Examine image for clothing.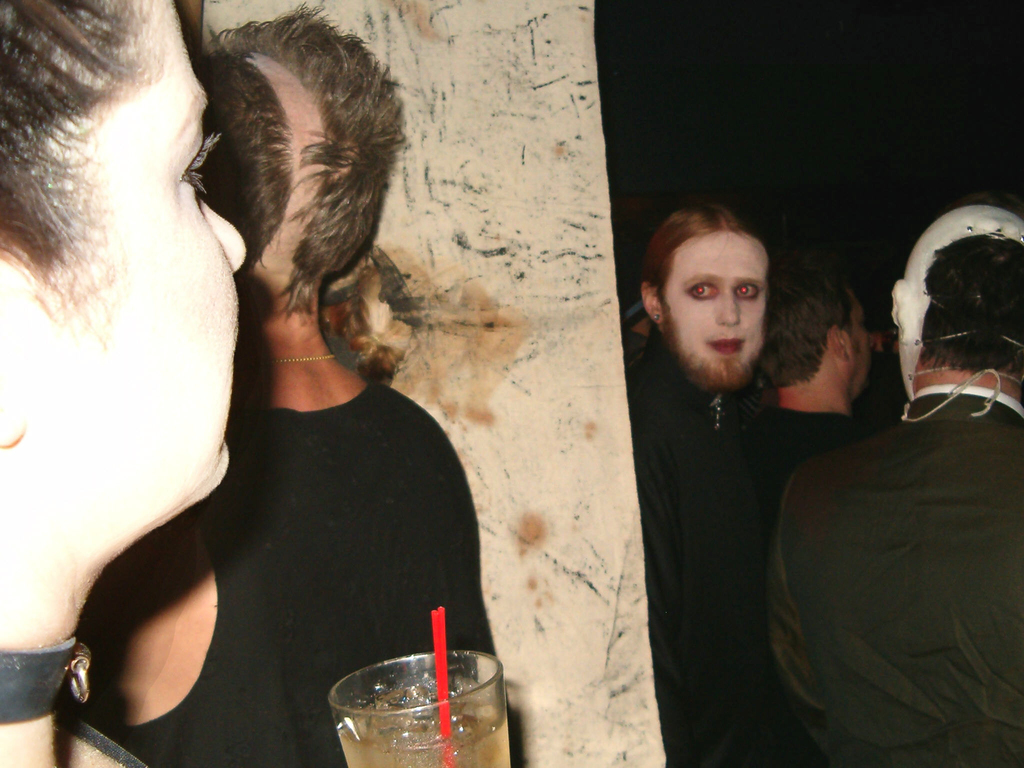
Examination result: 626/344/773/767.
